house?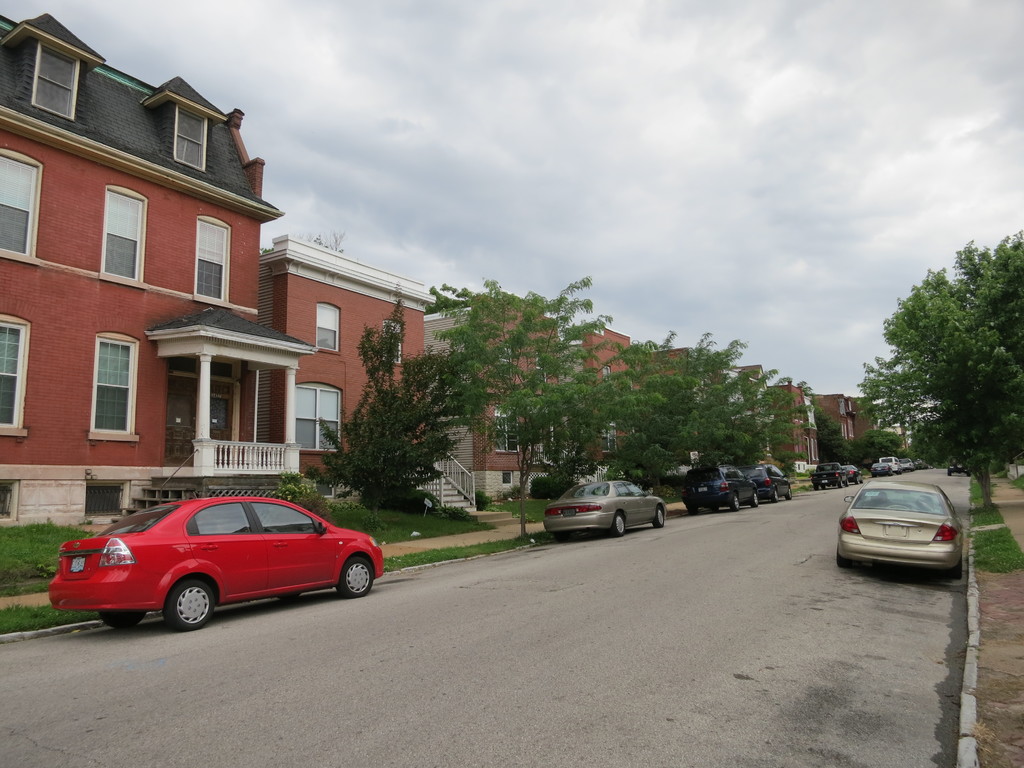
[420, 292, 573, 516]
